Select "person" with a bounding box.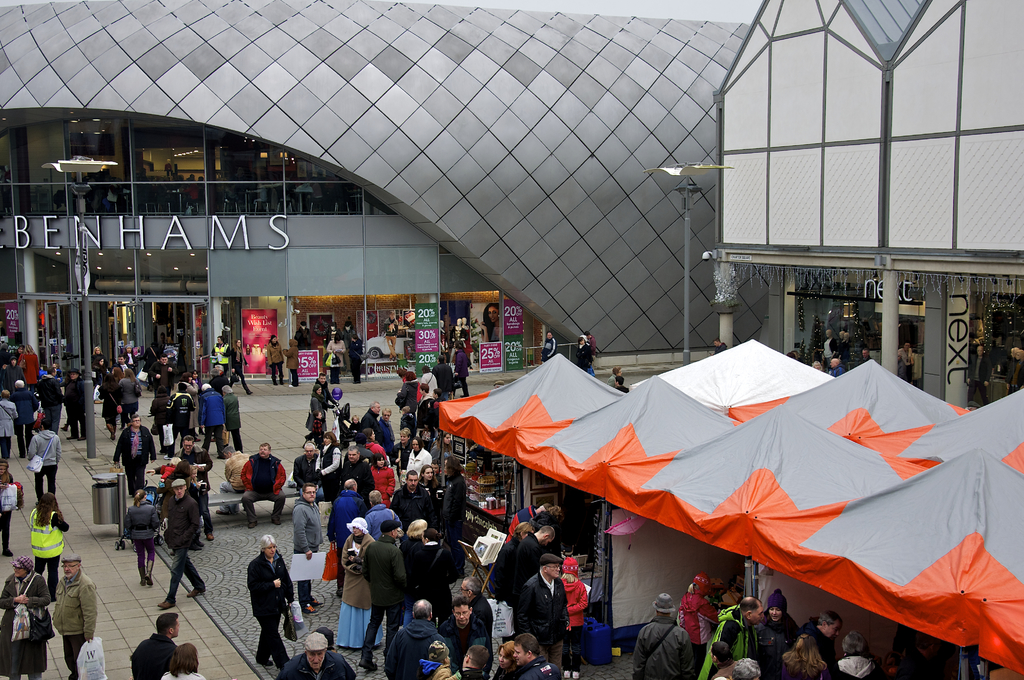
<box>844,633,874,679</box>.
